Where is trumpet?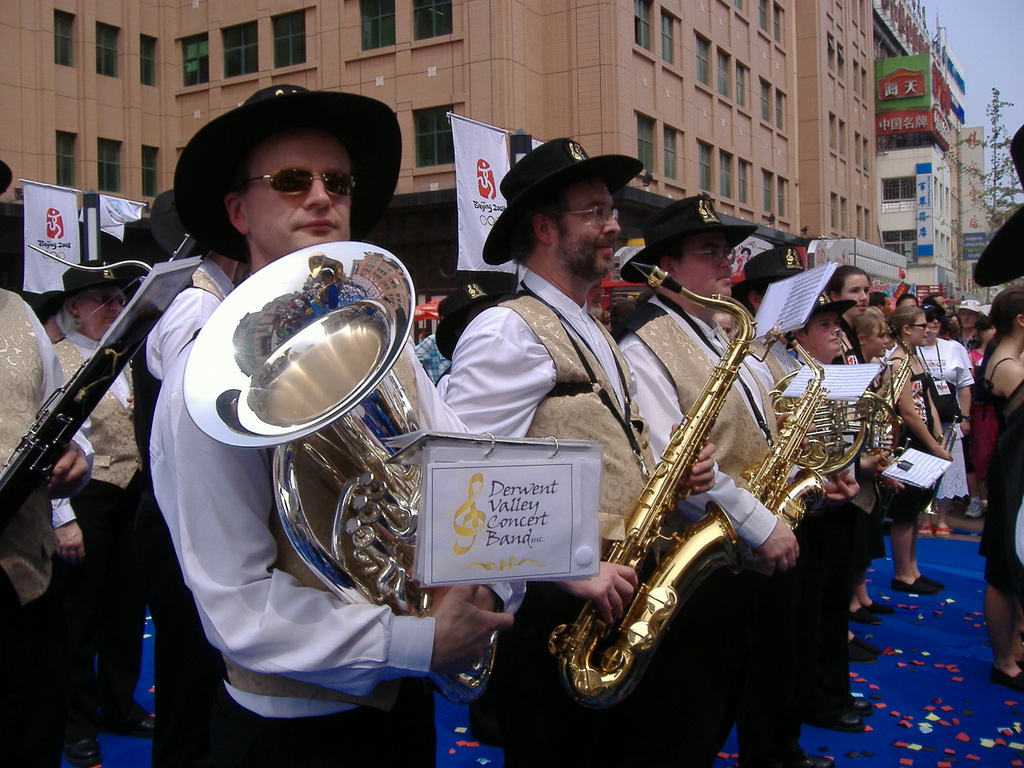
detection(553, 262, 756, 705).
